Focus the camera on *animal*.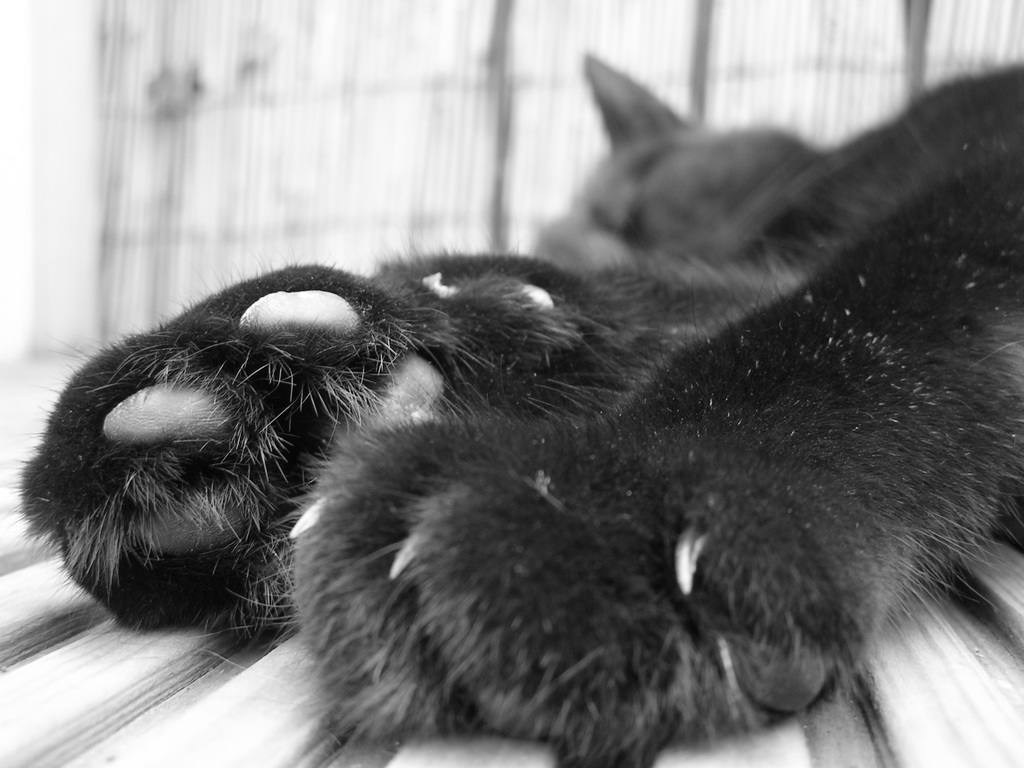
Focus region: rect(0, 54, 1023, 764).
